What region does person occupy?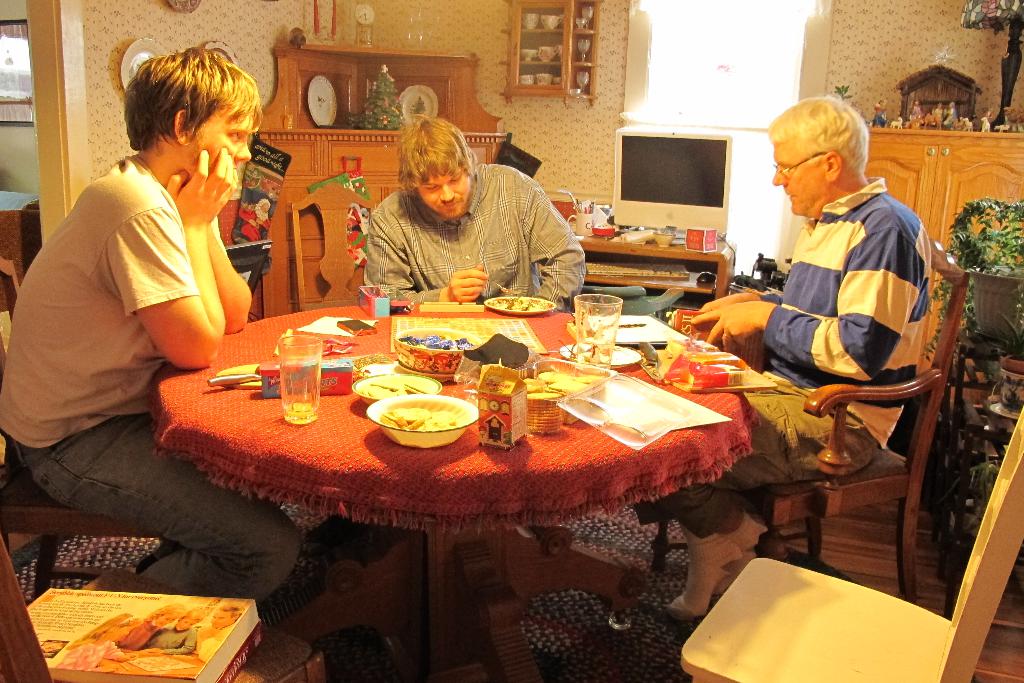
bbox(9, 38, 300, 608).
